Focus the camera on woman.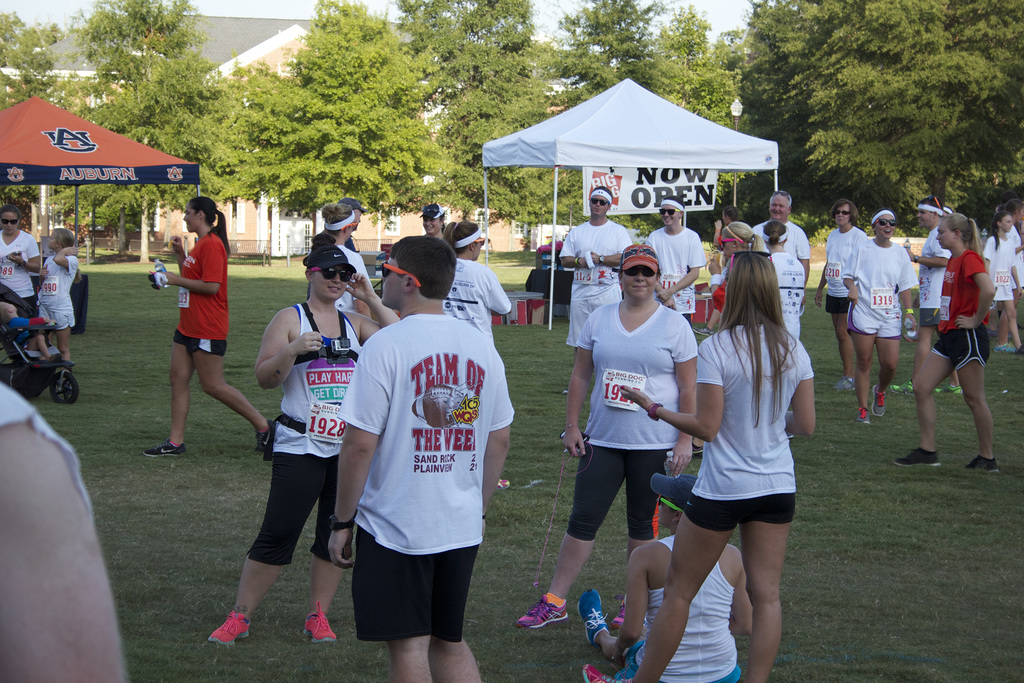
Focus region: (x1=320, y1=203, x2=374, y2=308).
